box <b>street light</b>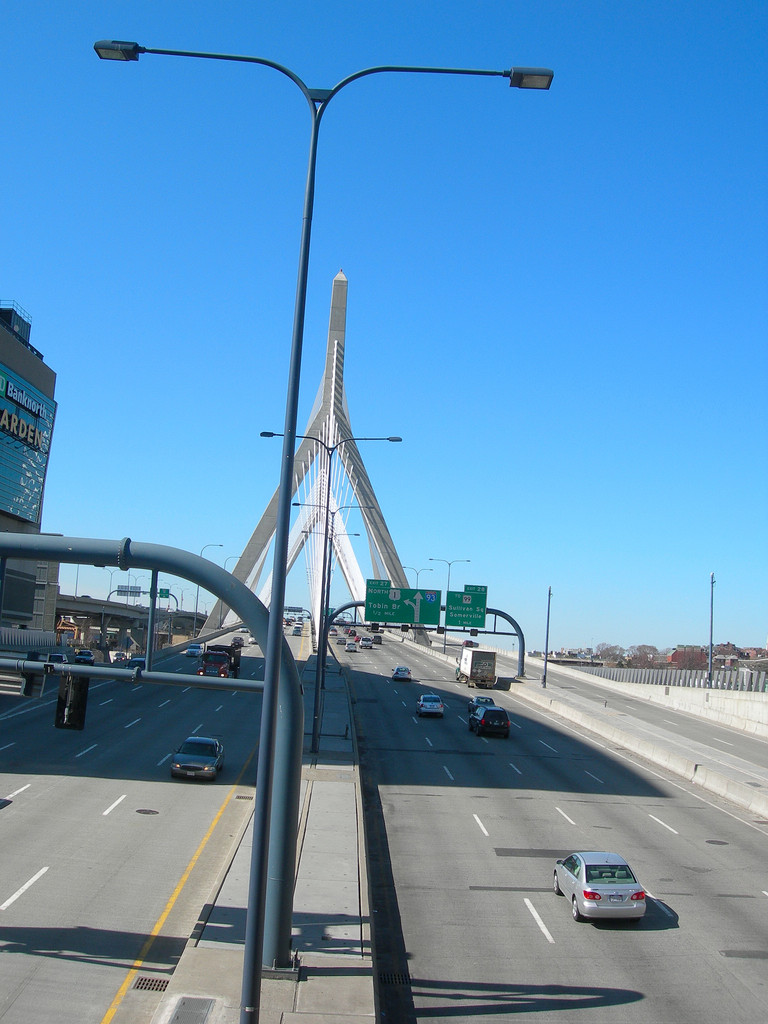
(x1=79, y1=38, x2=566, y2=1007)
